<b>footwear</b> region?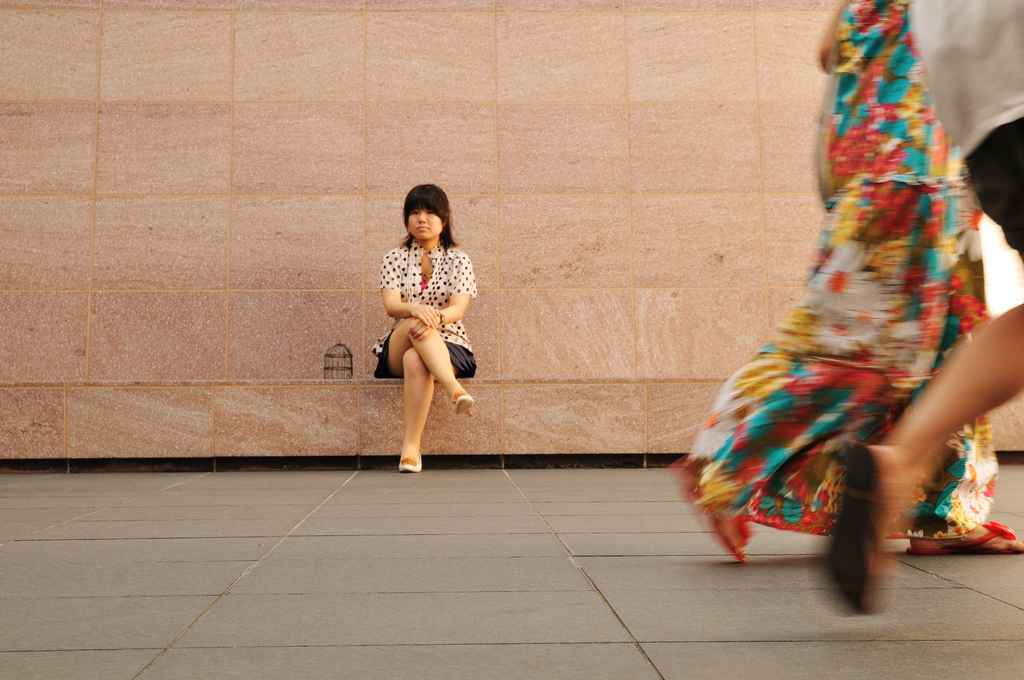
[x1=397, y1=452, x2=426, y2=474]
